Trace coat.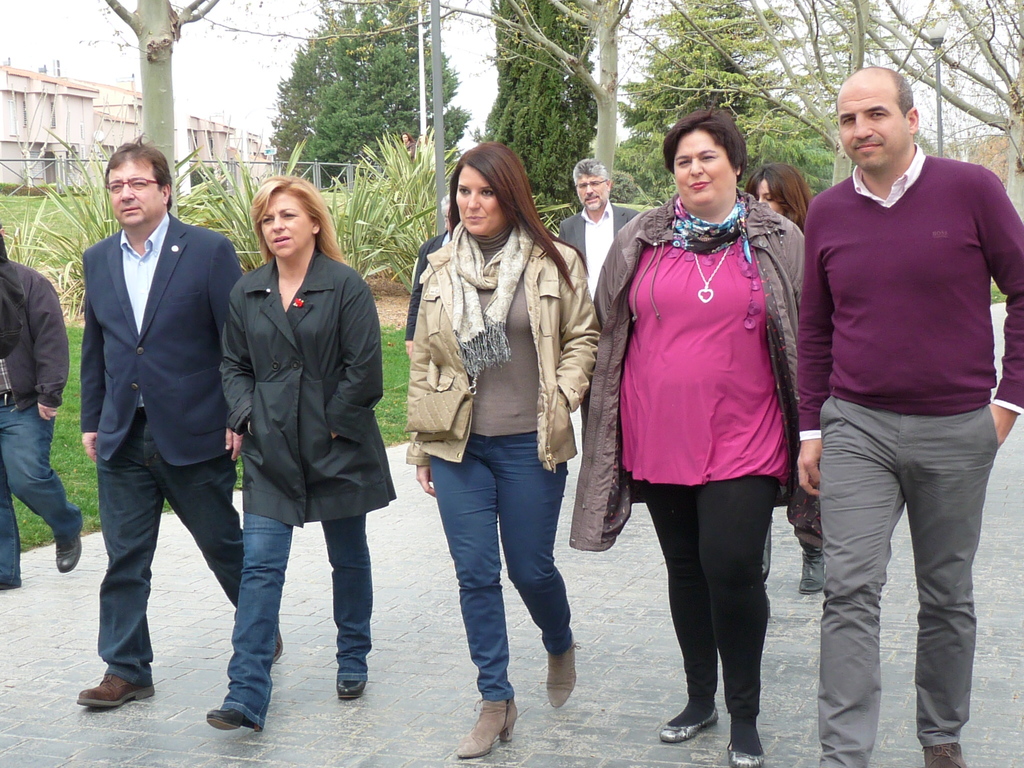
Traced to [left=616, top=163, right=808, bottom=538].
